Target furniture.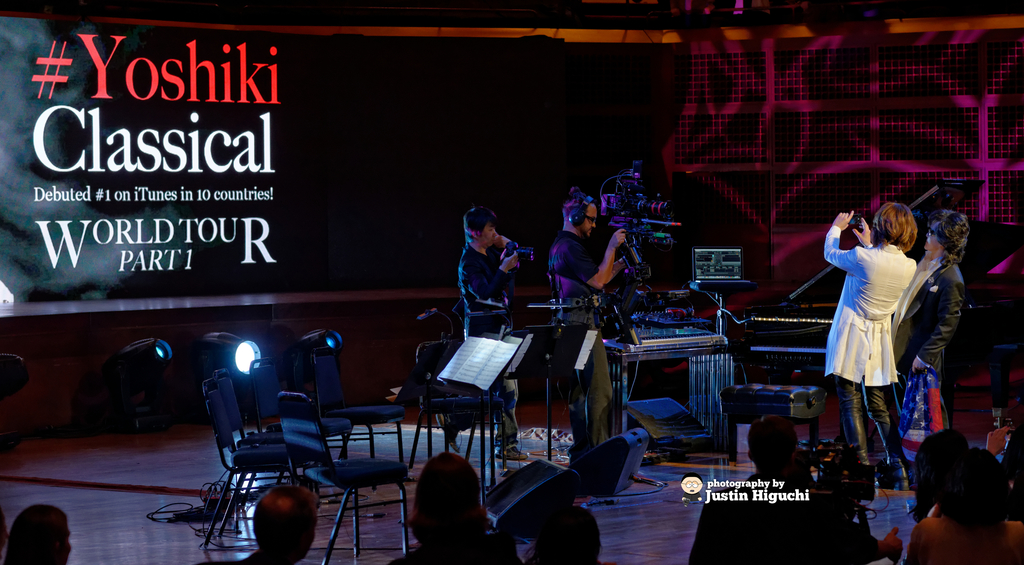
Target region: [717, 381, 831, 460].
